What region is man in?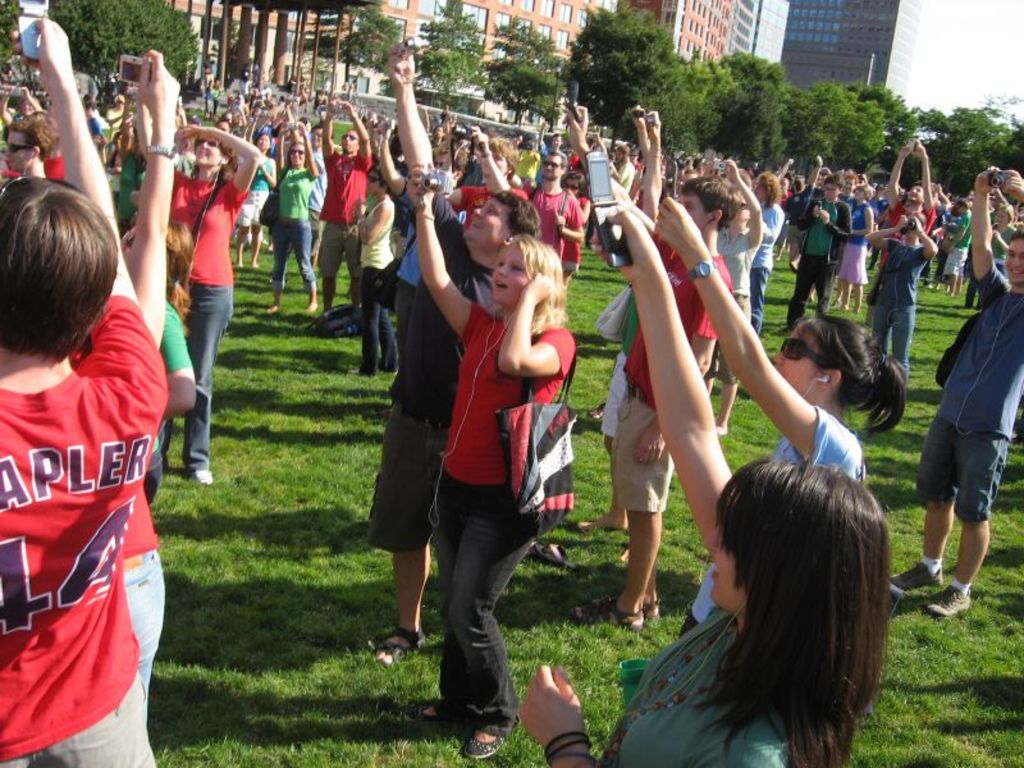
{"left": 945, "top": 198, "right": 970, "bottom": 296}.
